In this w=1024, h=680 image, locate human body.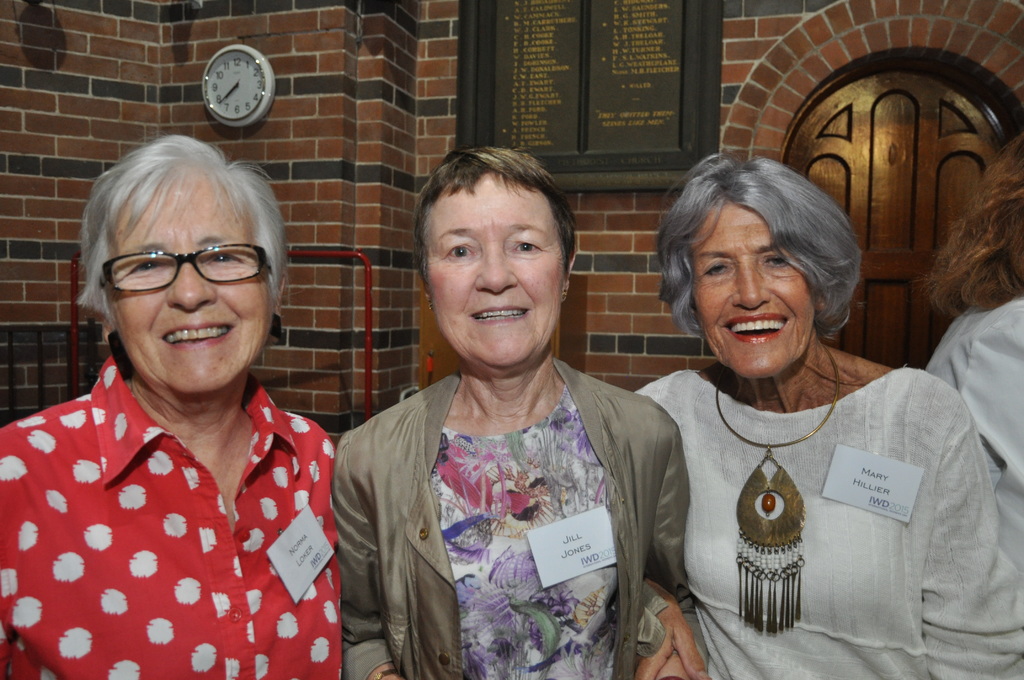
Bounding box: [924,298,1023,565].
